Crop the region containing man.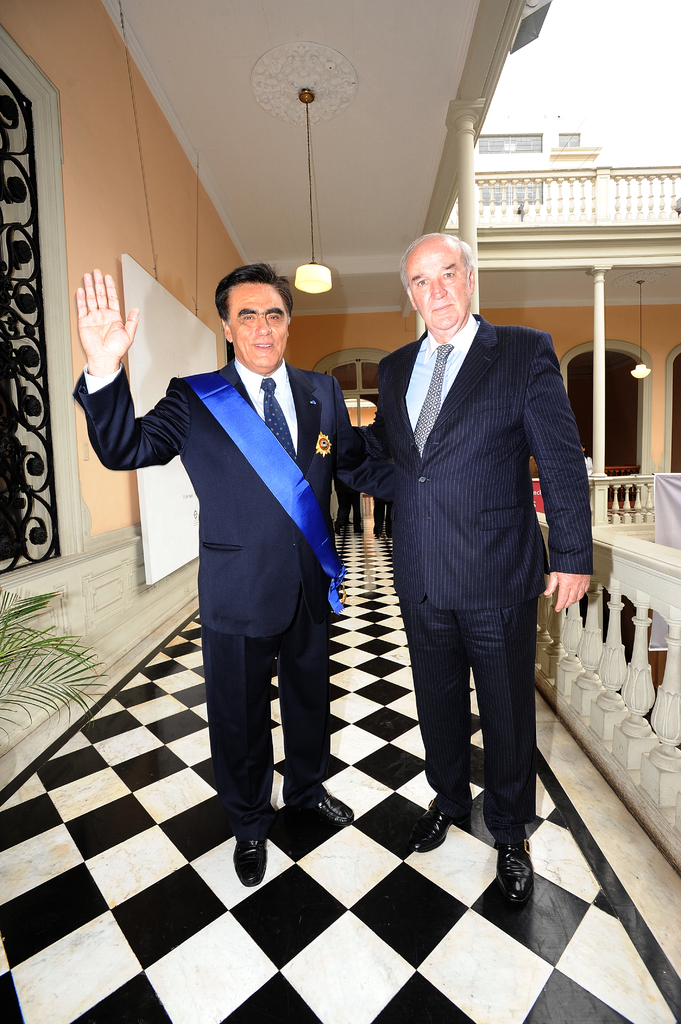
Crop region: crop(375, 221, 589, 918).
